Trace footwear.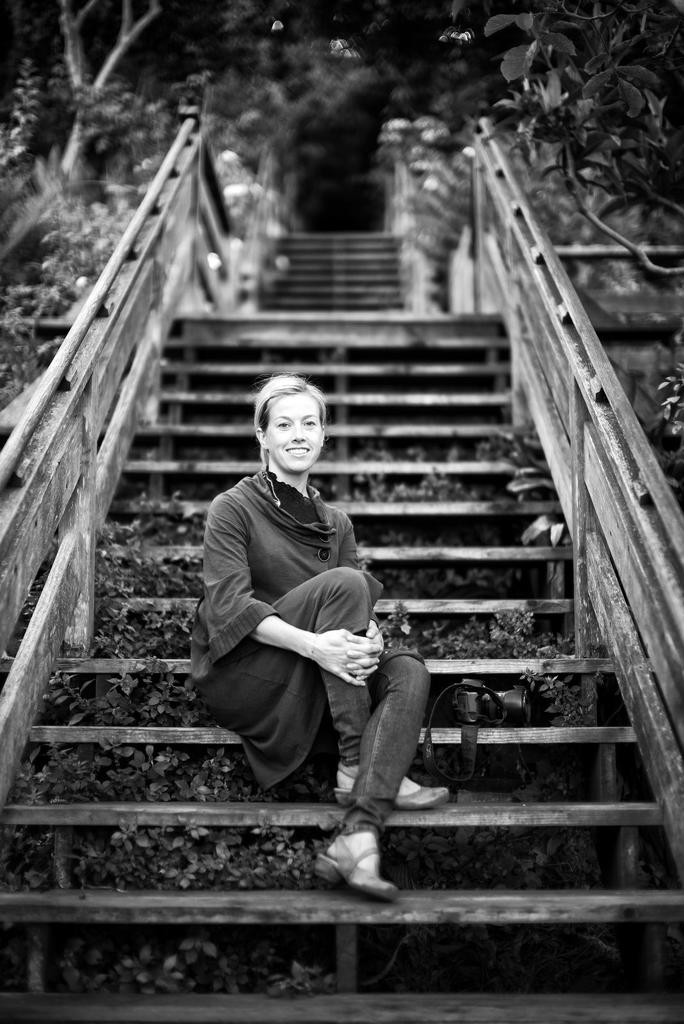
Traced to box=[338, 771, 451, 810].
